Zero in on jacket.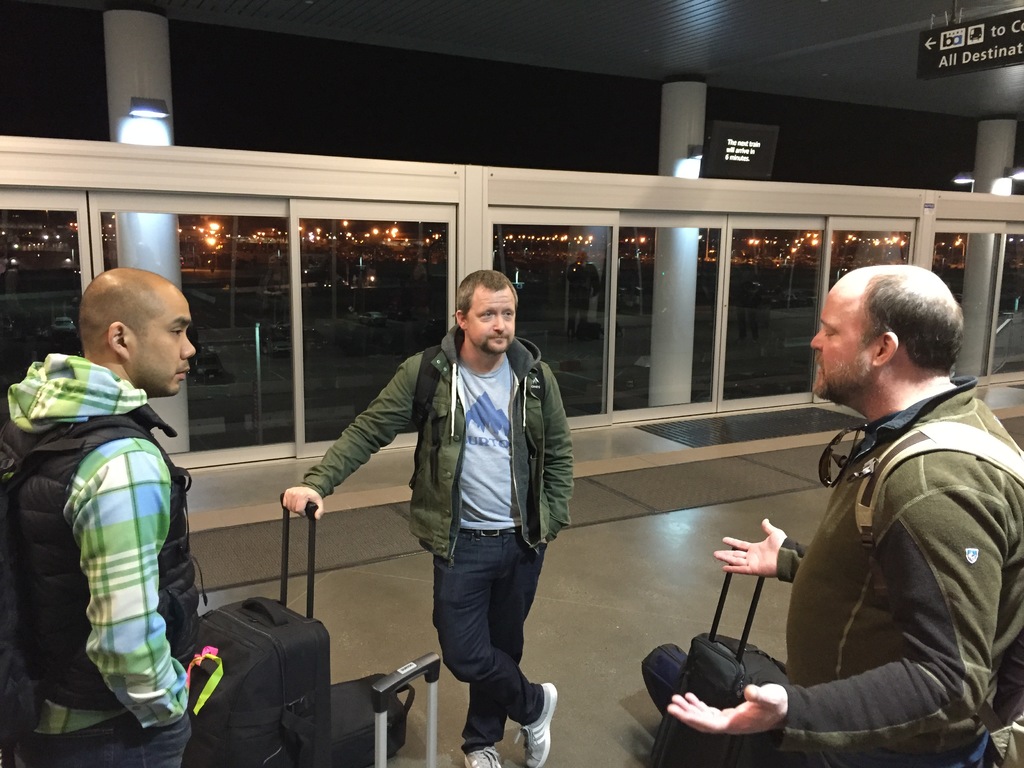
Zeroed in: l=316, t=296, r=592, b=621.
